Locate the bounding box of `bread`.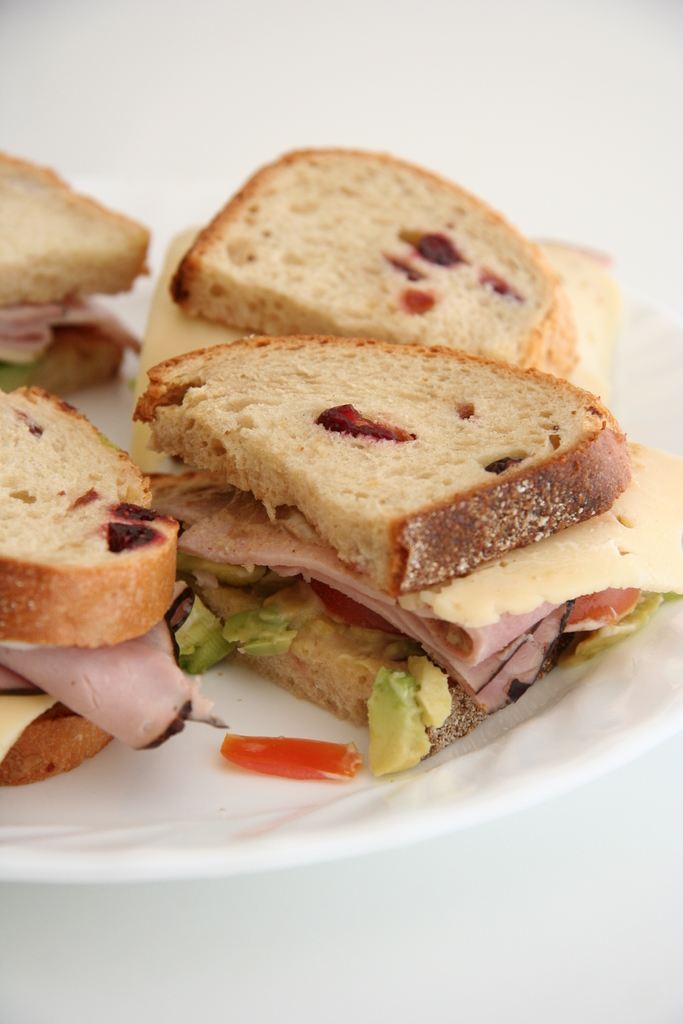
Bounding box: select_region(0, 384, 184, 643).
